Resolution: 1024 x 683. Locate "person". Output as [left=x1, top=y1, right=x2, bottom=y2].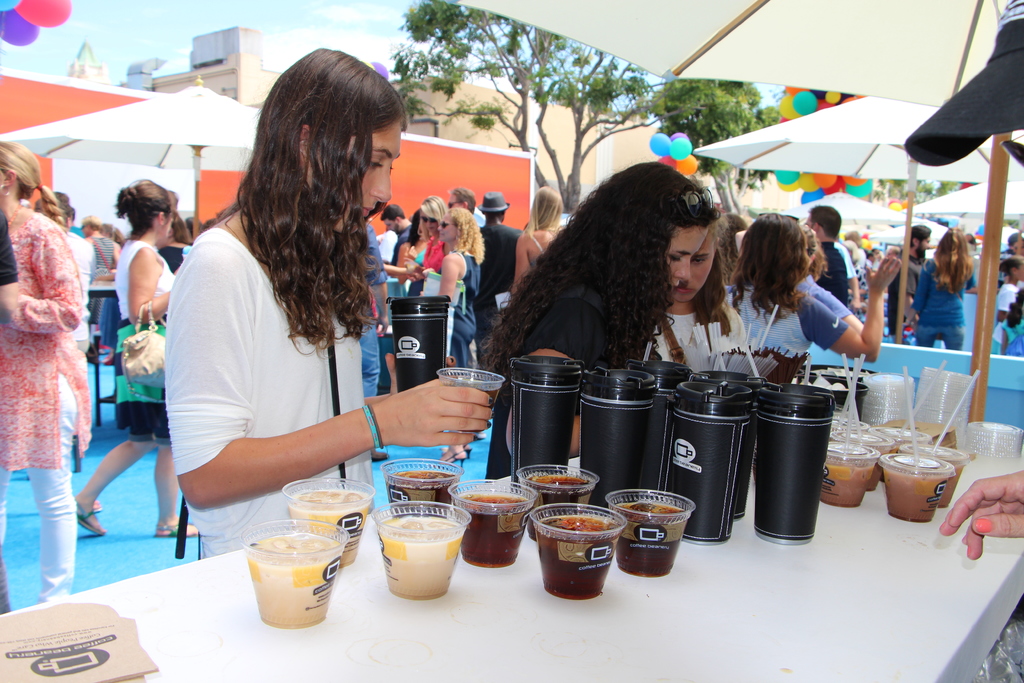
[left=726, top=210, right=902, bottom=363].
